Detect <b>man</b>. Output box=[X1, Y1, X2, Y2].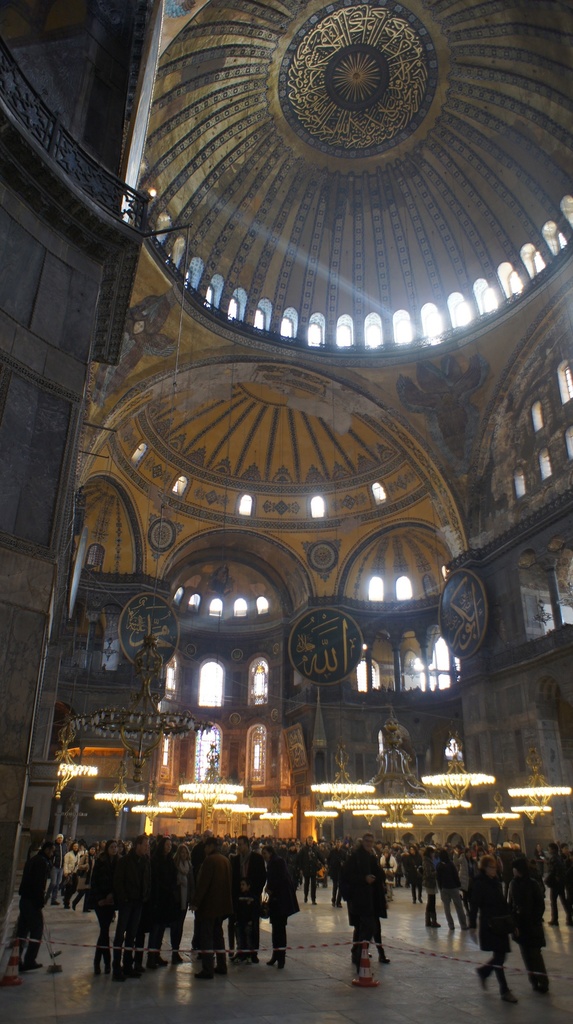
box=[20, 839, 58, 967].
